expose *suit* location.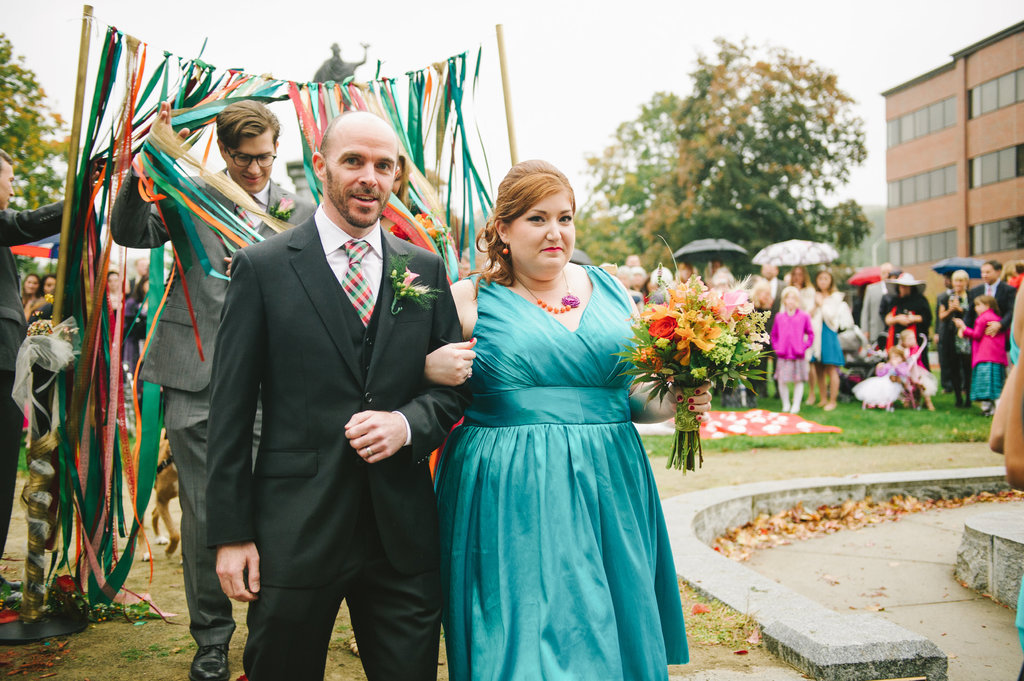
Exposed at Rect(0, 199, 66, 570).
